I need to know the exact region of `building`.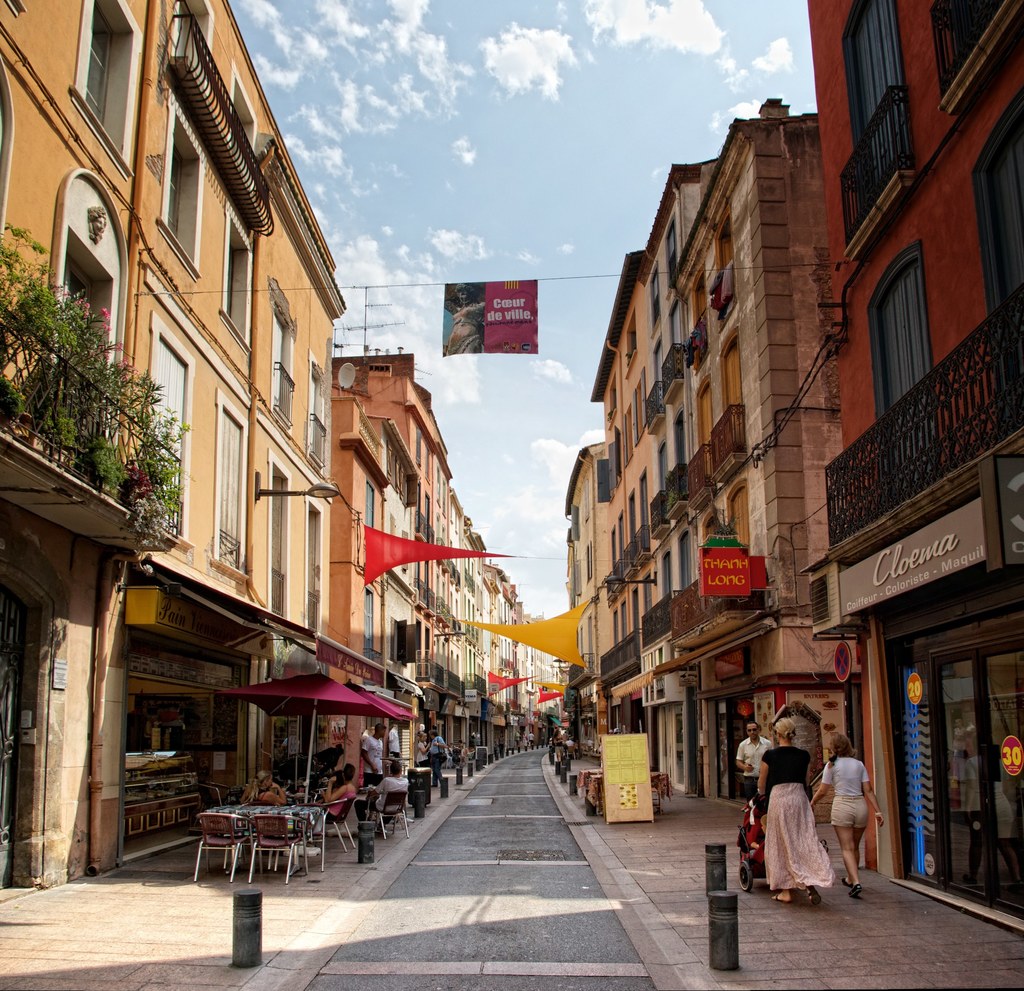
Region: (108,0,295,858).
